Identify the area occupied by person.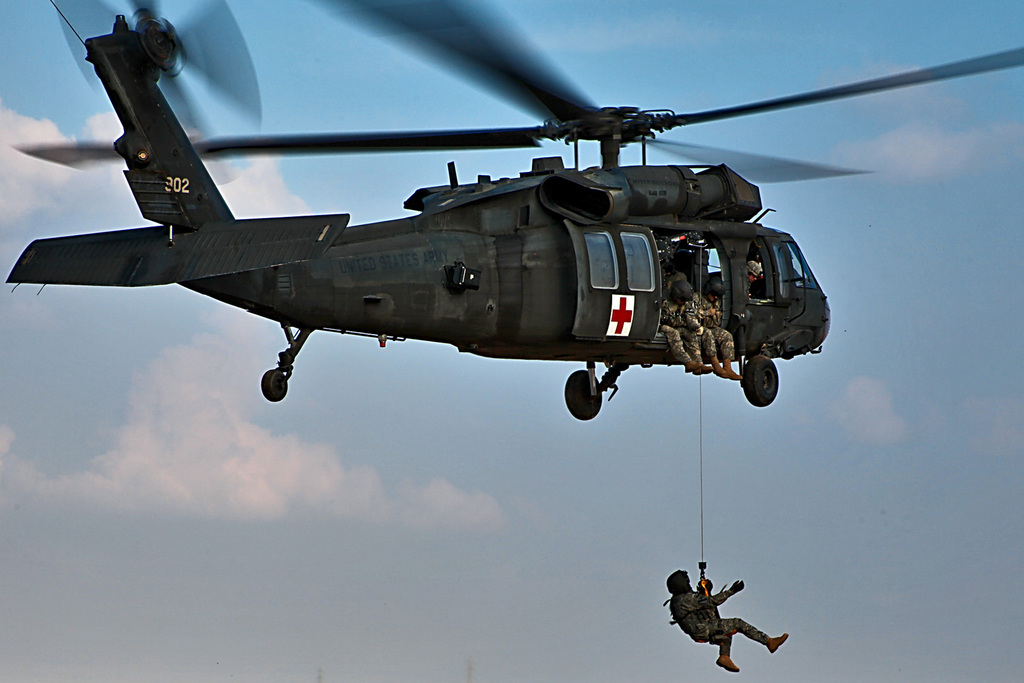
Area: <region>656, 278, 711, 377</region>.
